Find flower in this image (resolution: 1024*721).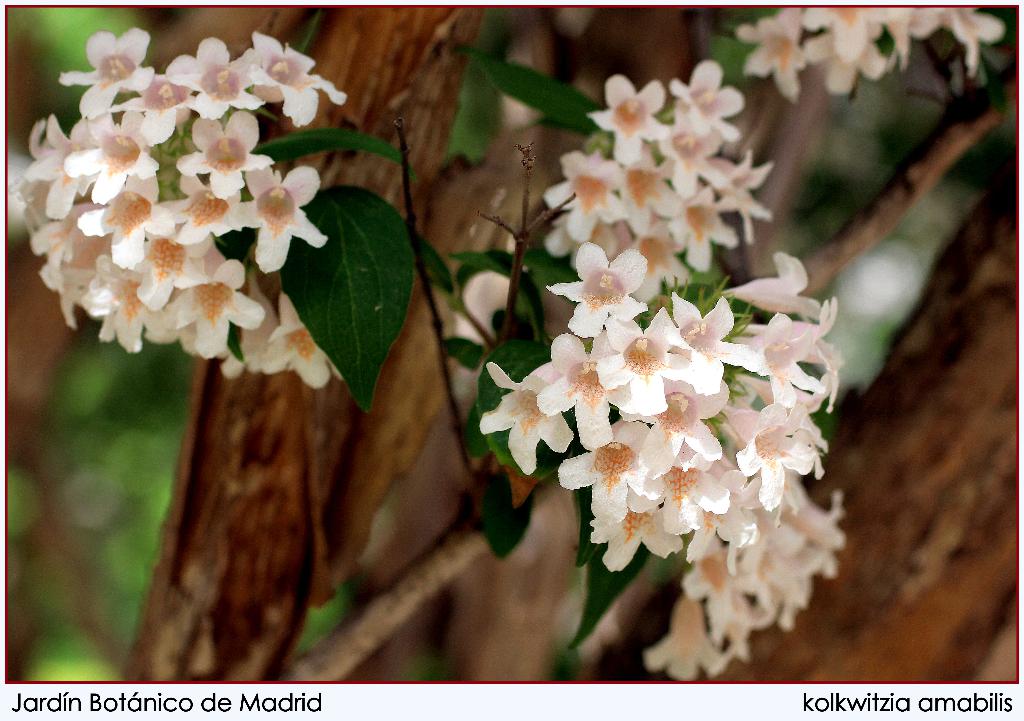
626,465,731,533.
